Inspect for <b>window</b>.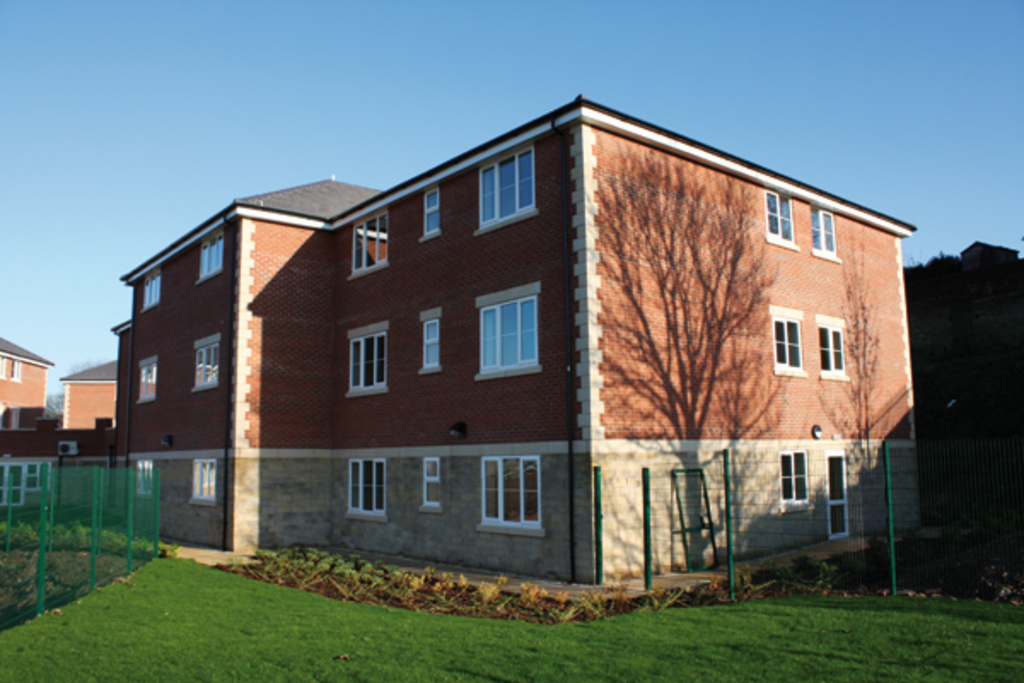
Inspection: bbox(418, 307, 444, 374).
